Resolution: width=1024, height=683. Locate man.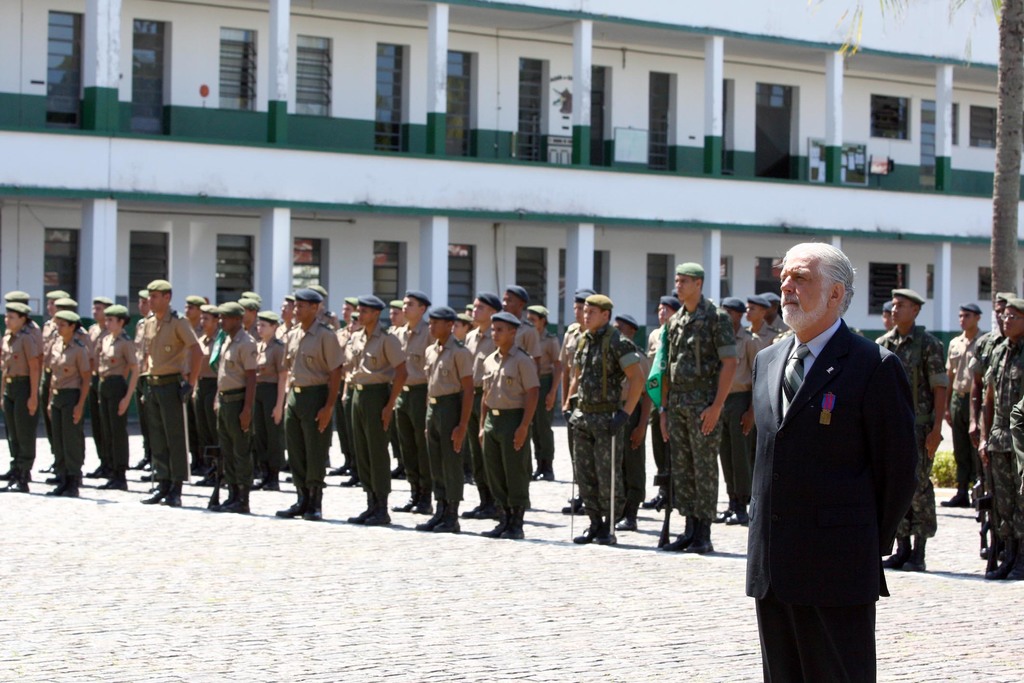
bbox(967, 291, 1018, 452).
